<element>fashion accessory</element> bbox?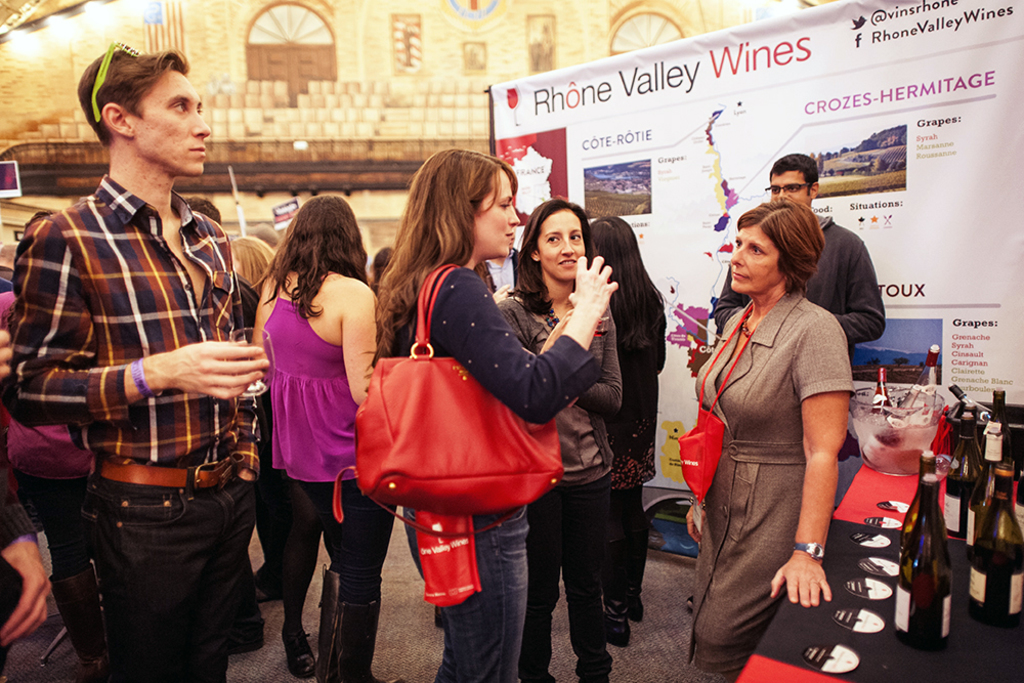
<box>88,41,142,123</box>
